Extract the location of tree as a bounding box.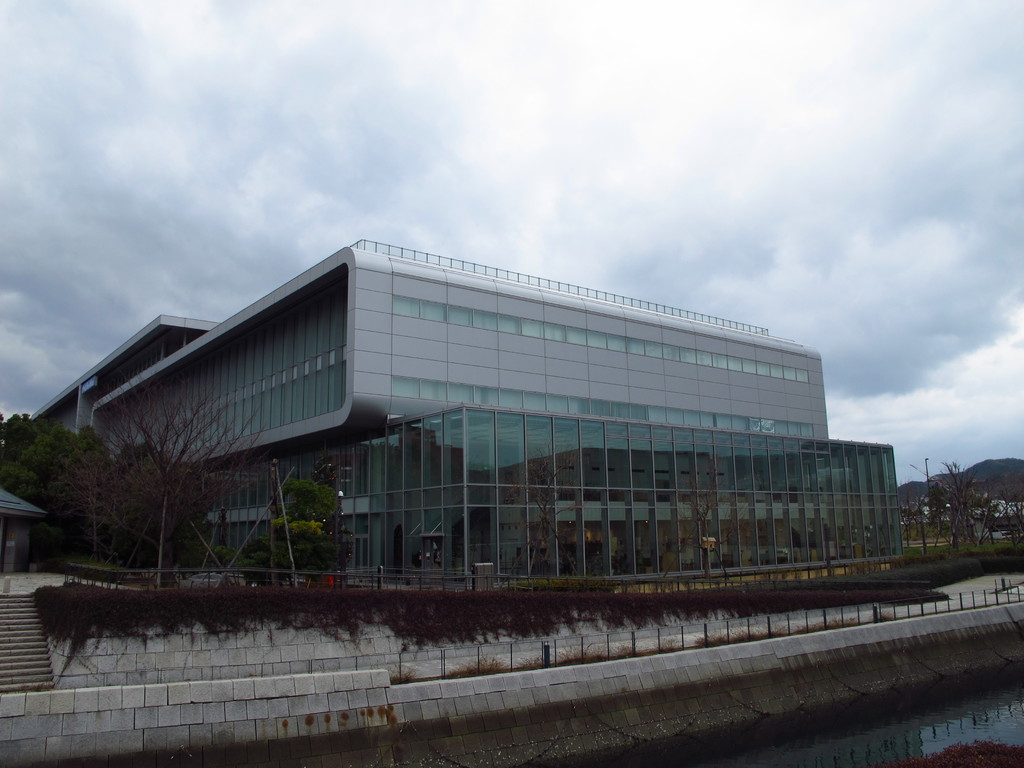
267/480/339/578.
